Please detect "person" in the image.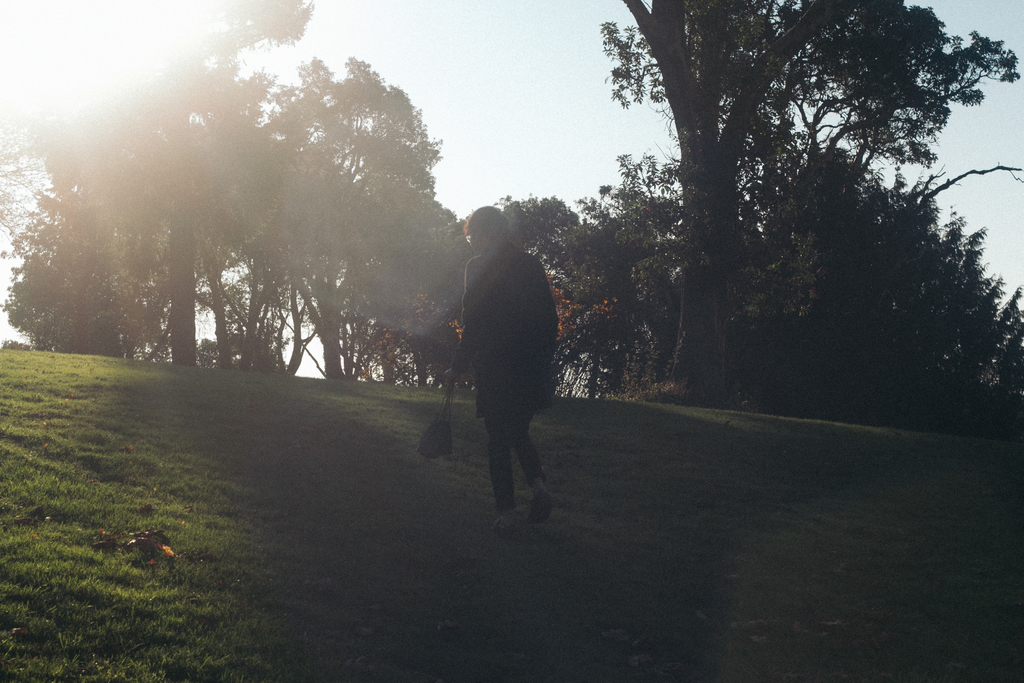
rect(460, 212, 567, 535).
